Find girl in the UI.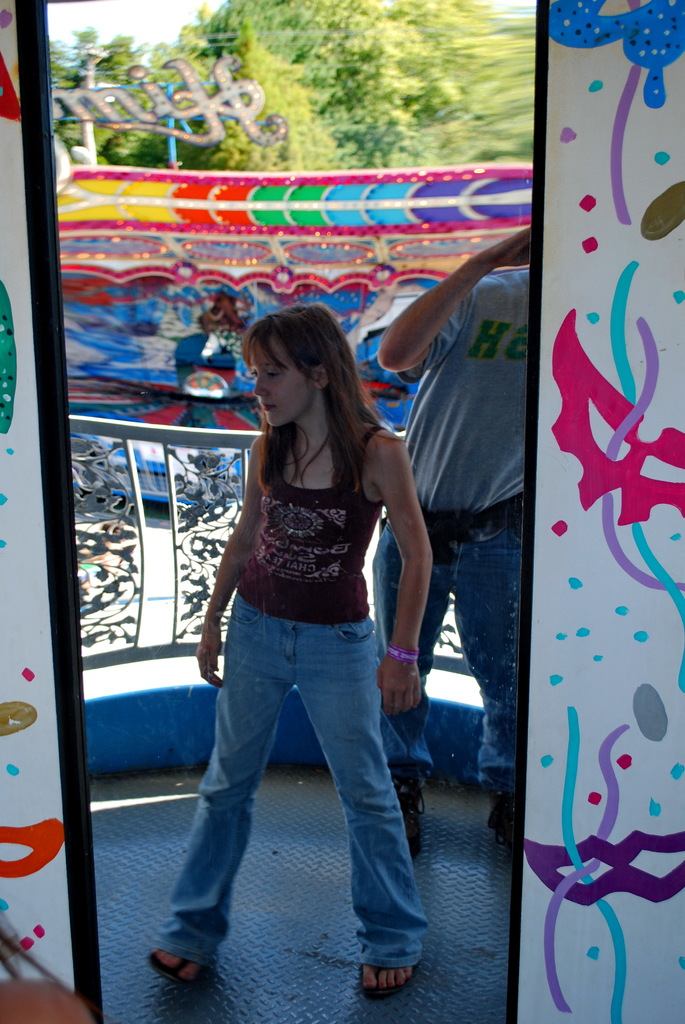
UI element at [x1=147, y1=301, x2=433, y2=1001].
